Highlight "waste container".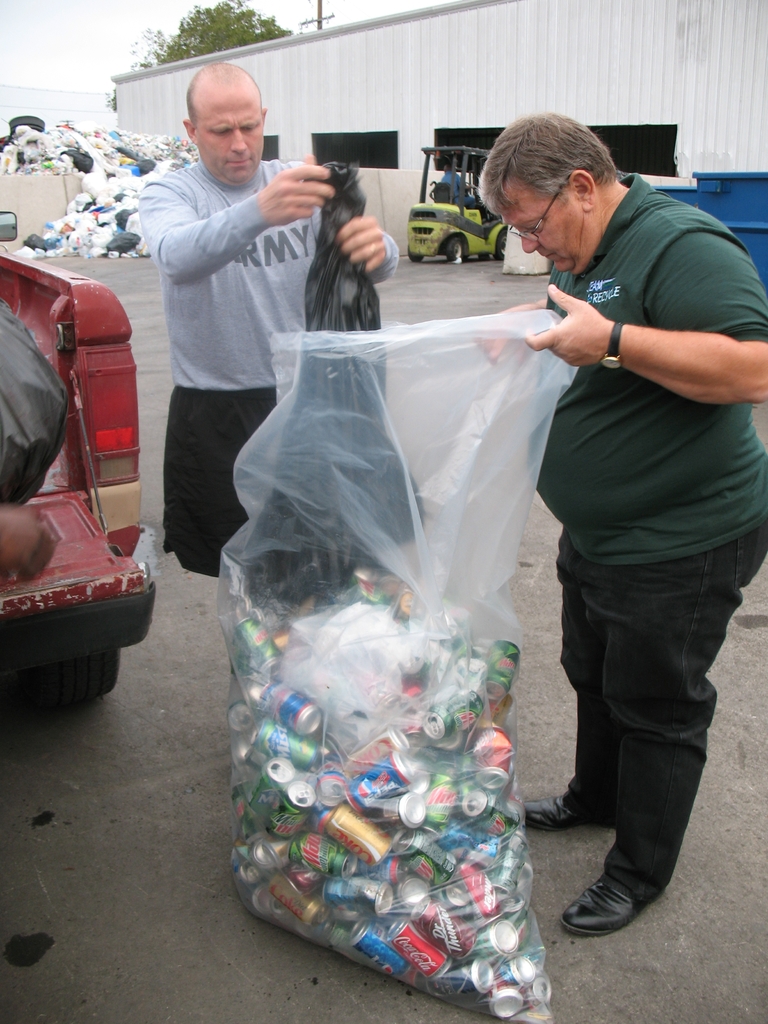
Highlighted region: [690, 168, 767, 309].
